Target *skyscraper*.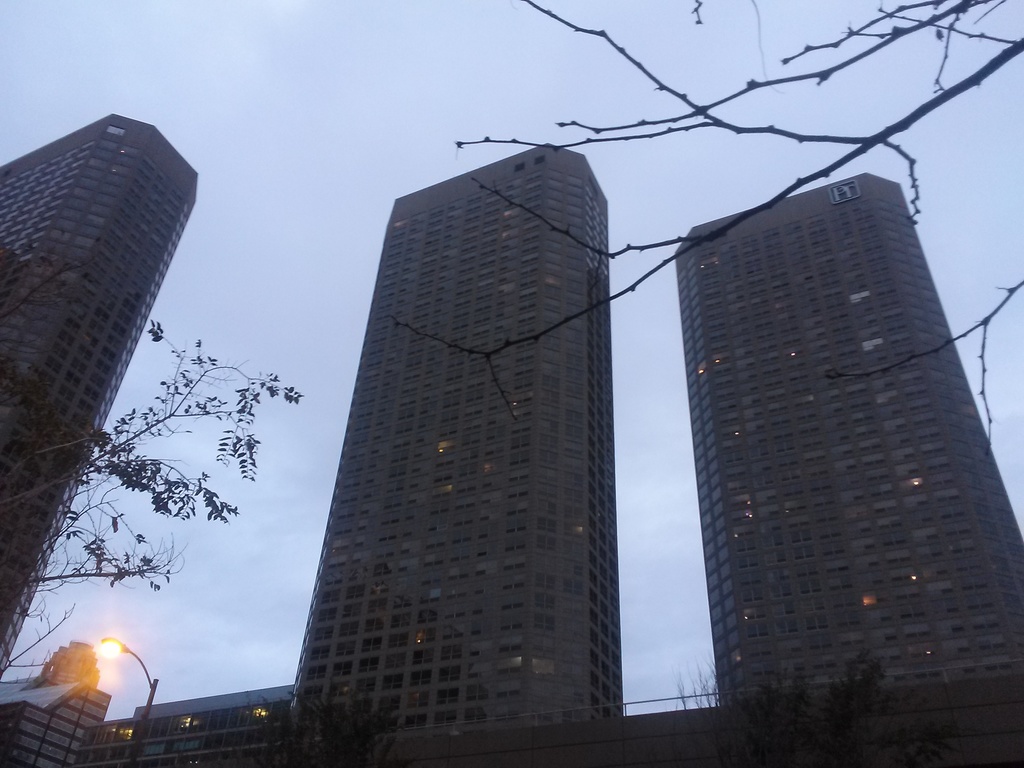
Target region: [0,109,200,675].
